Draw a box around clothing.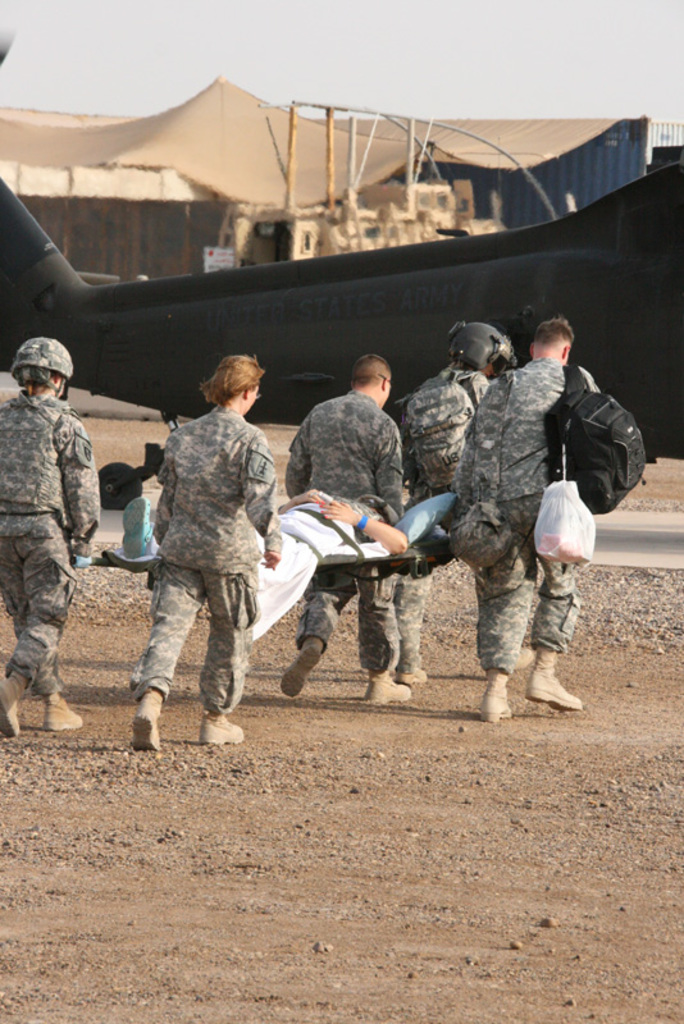
<region>324, 490, 384, 540</region>.
